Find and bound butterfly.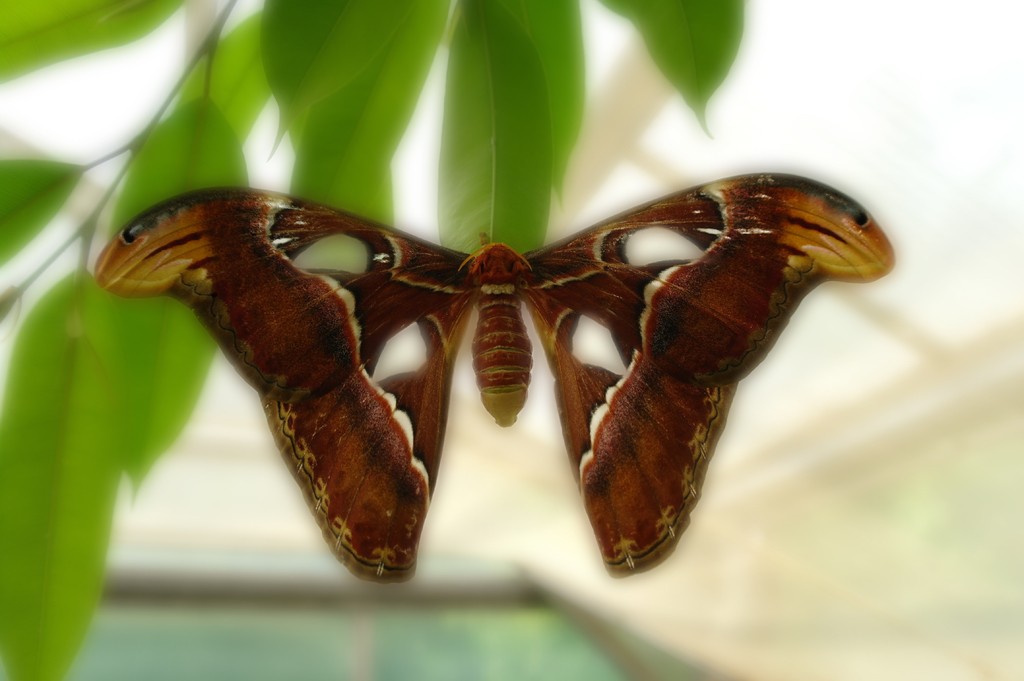
Bound: x1=92 y1=172 x2=895 y2=586.
